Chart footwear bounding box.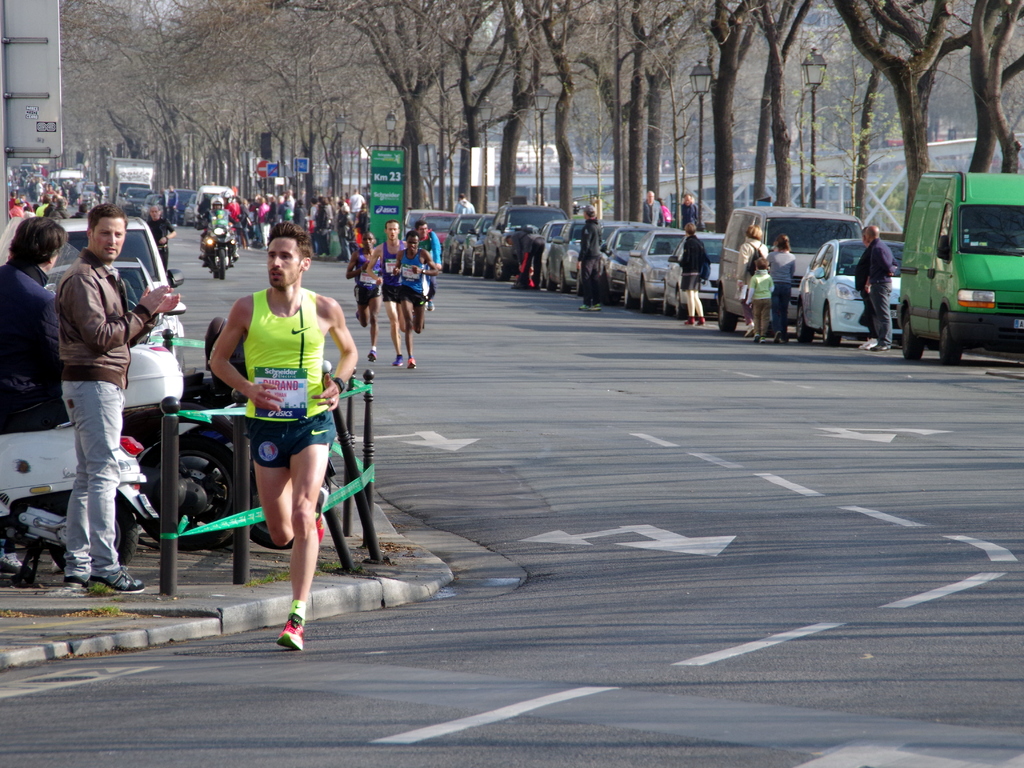
Charted: detection(312, 488, 333, 536).
